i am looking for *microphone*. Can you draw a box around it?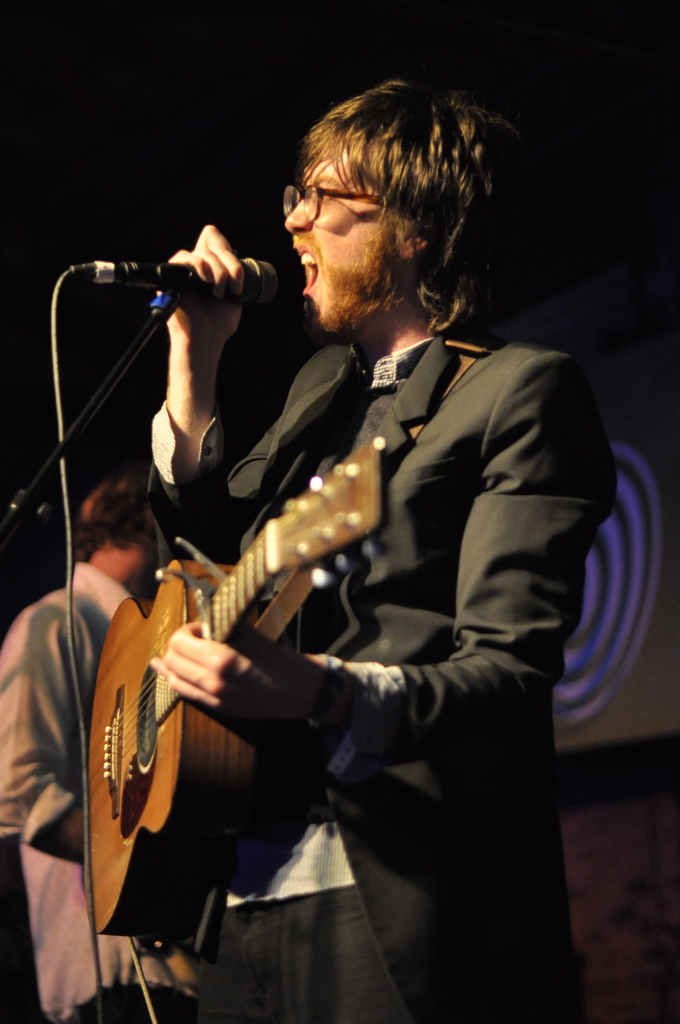
Sure, the bounding box is l=75, t=227, r=295, b=329.
